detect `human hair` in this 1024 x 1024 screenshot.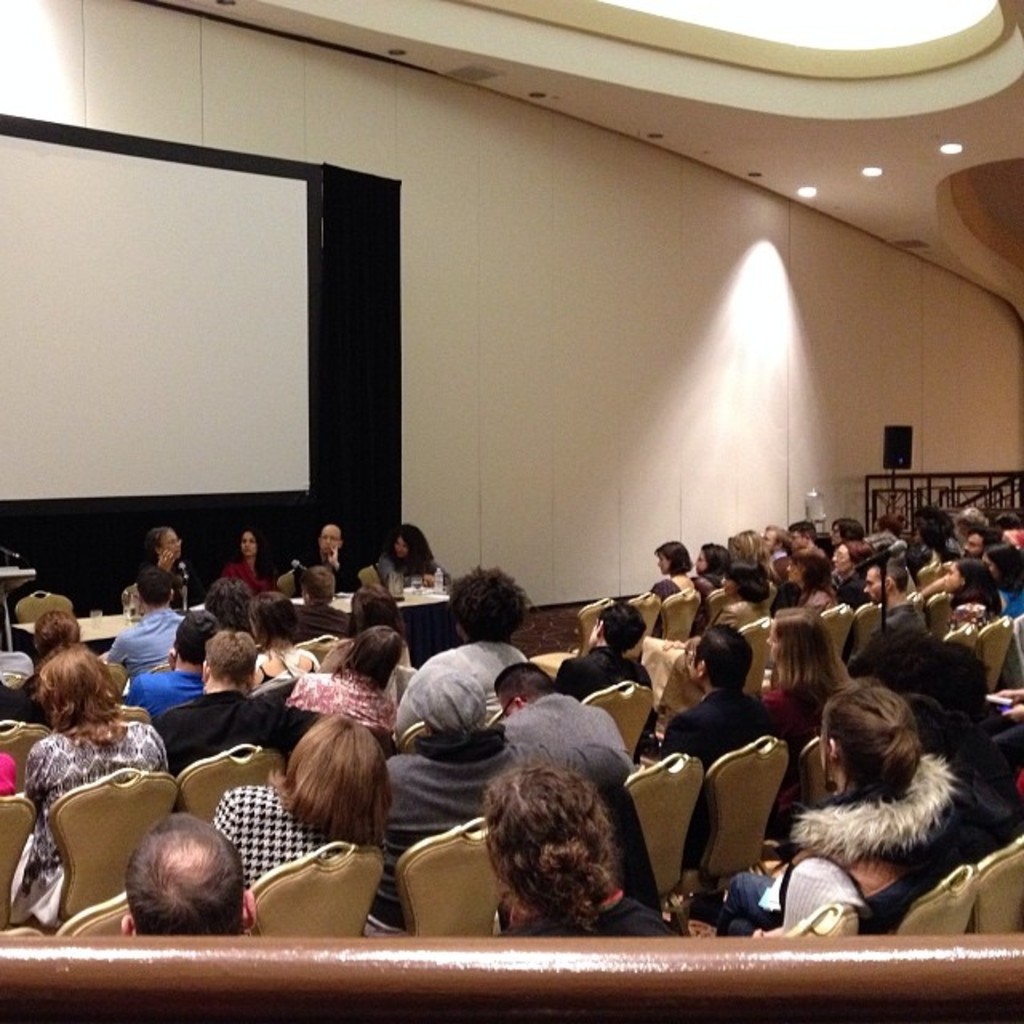
Detection: x1=488, y1=776, x2=640, y2=934.
